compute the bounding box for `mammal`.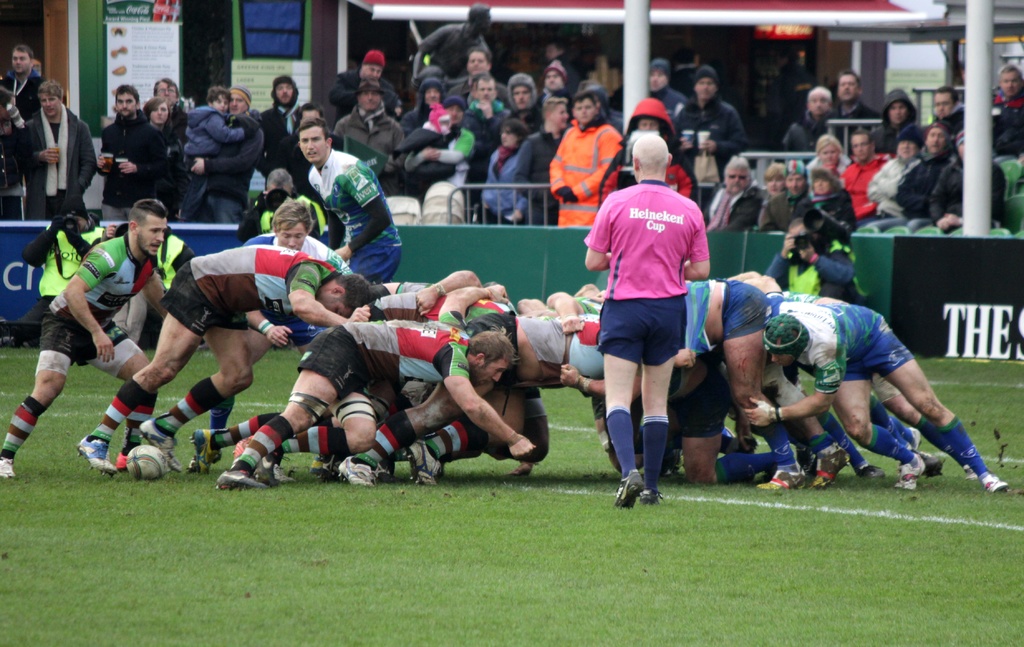
l=192, t=195, r=356, b=470.
